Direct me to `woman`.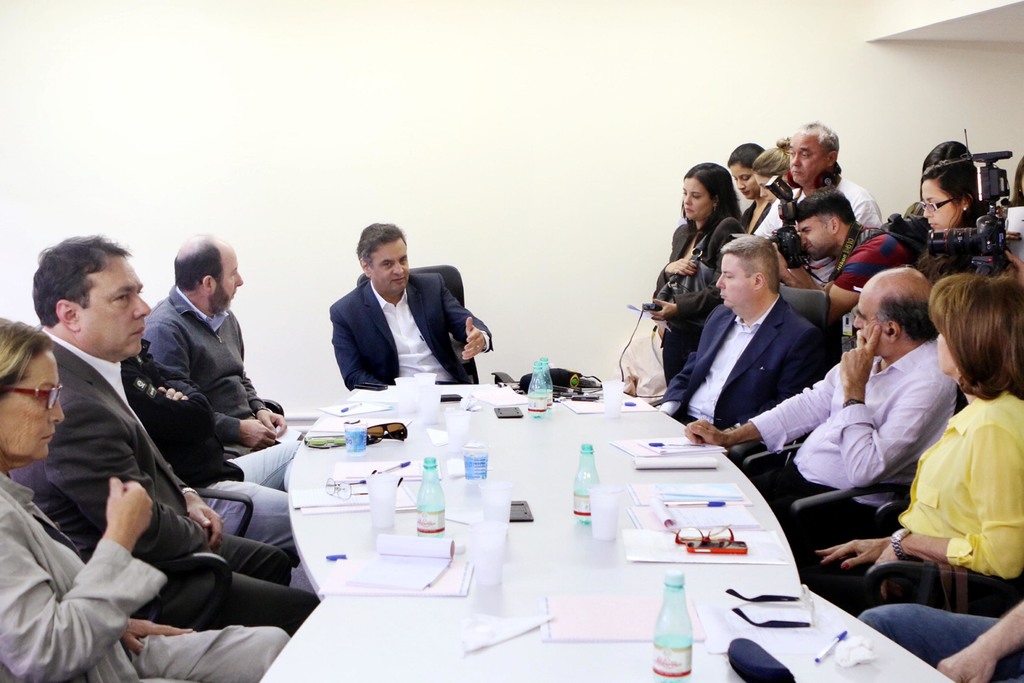
Direction: [x1=720, y1=140, x2=766, y2=240].
